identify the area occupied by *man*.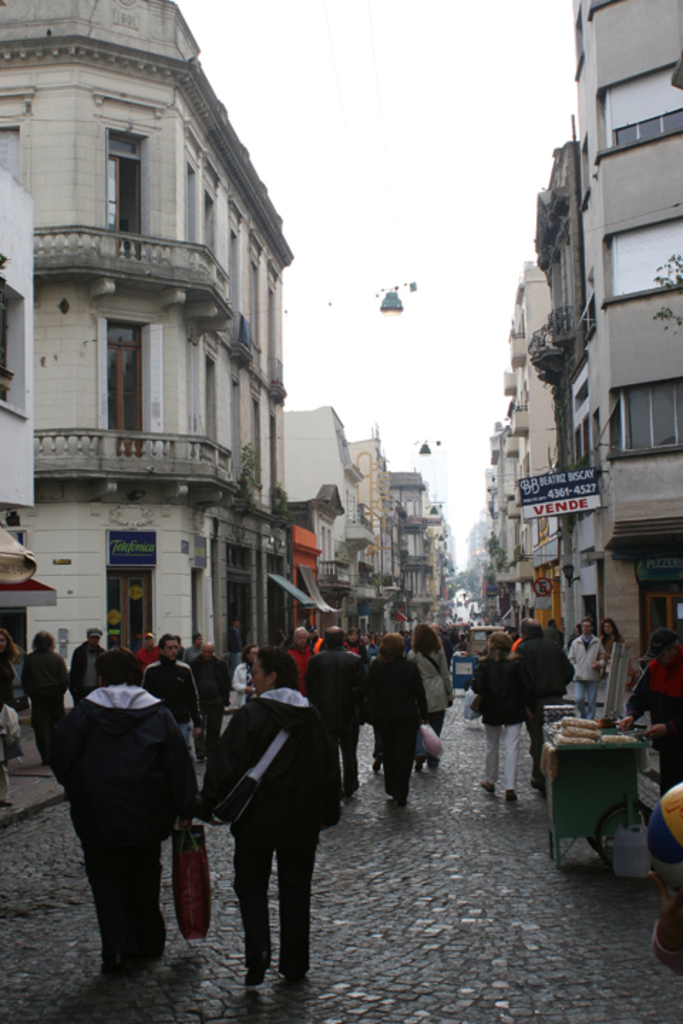
Area: bbox=[541, 616, 559, 641].
